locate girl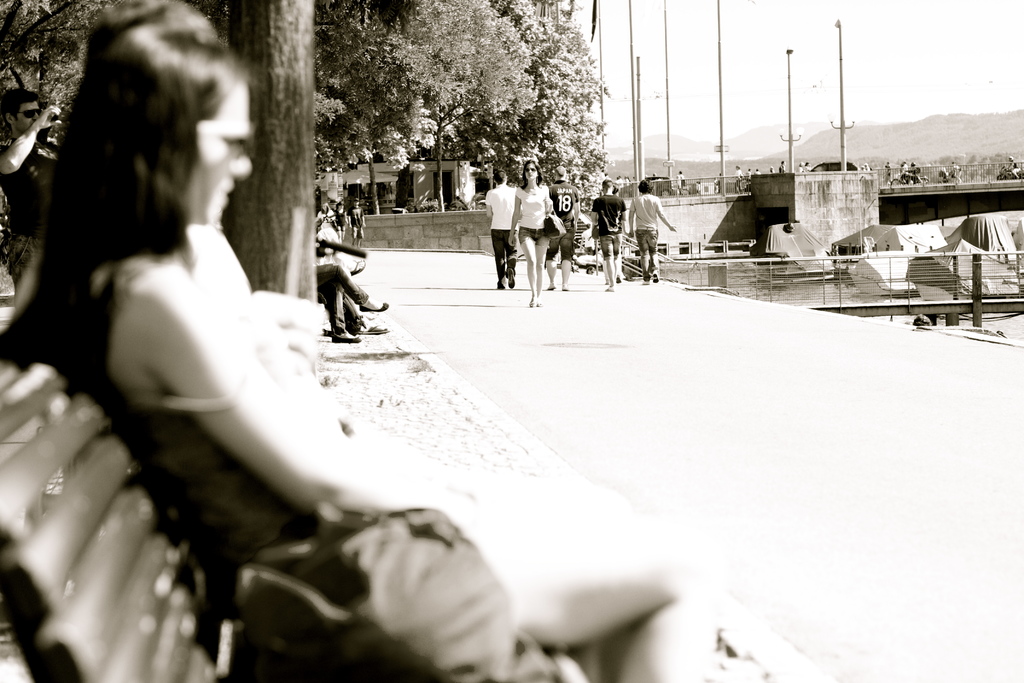
(0, 0, 685, 682)
